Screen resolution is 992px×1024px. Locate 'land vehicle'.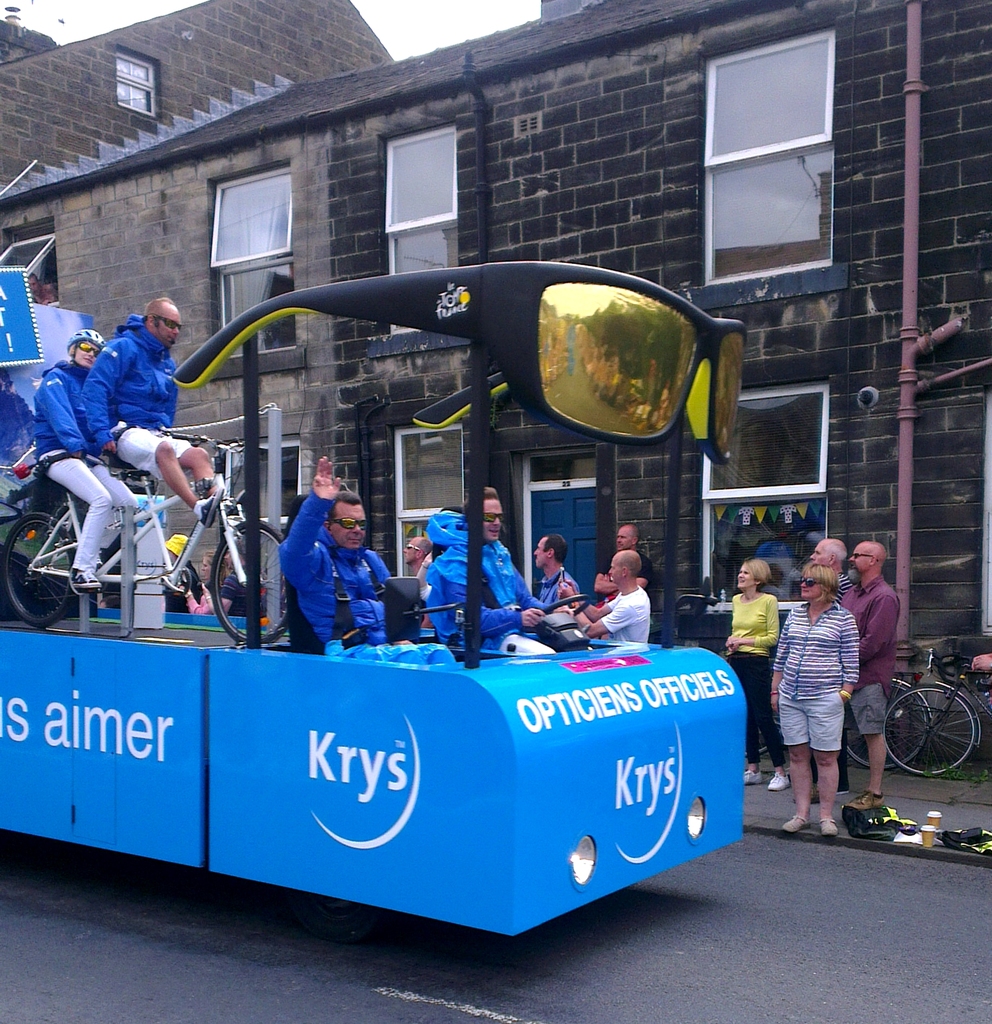
crop(0, 428, 298, 639).
